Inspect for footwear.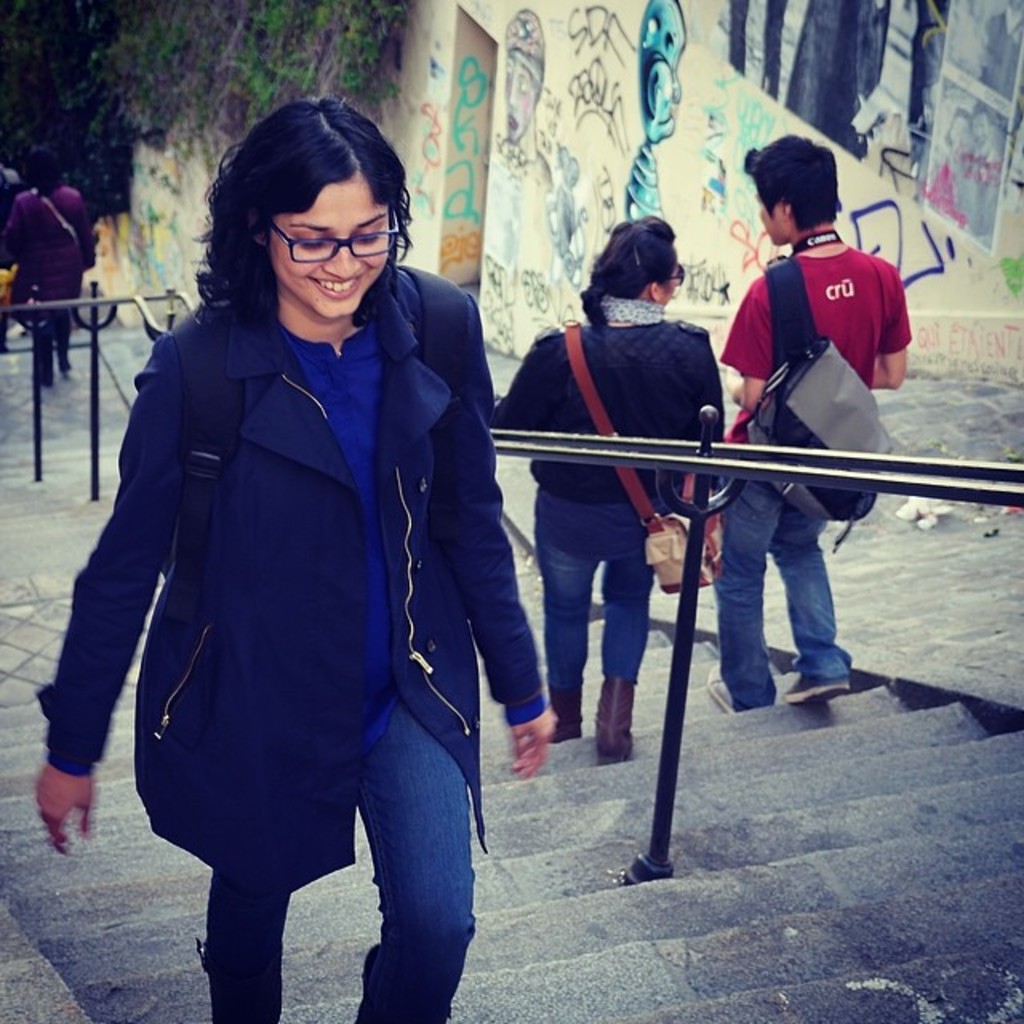
Inspection: [546, 678, 584, 747].
